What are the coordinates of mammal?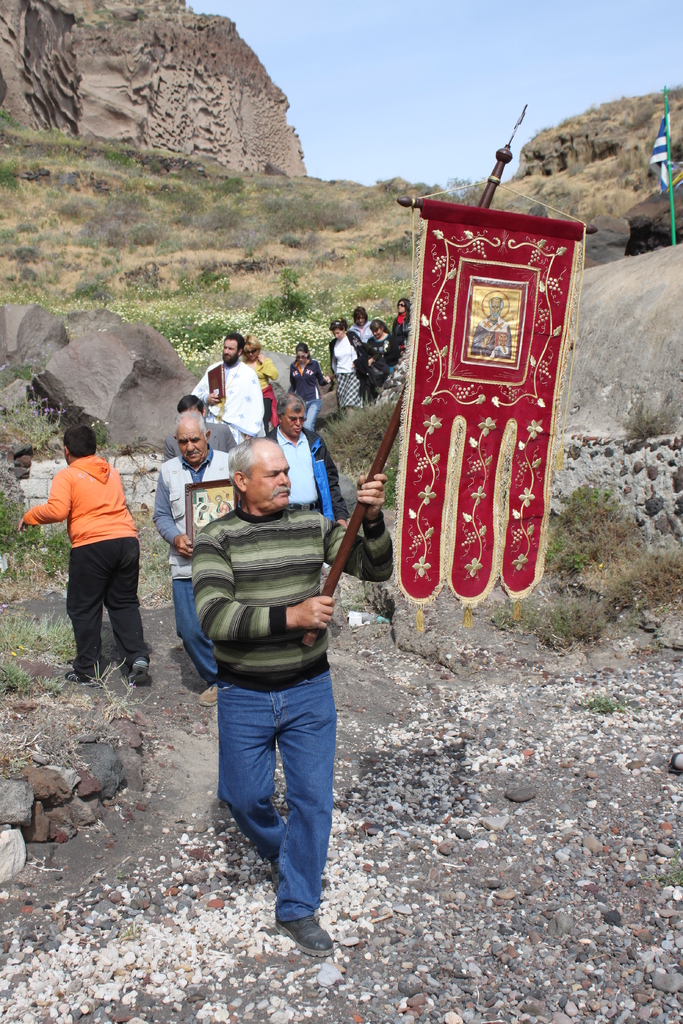
[284,340,331,431].
